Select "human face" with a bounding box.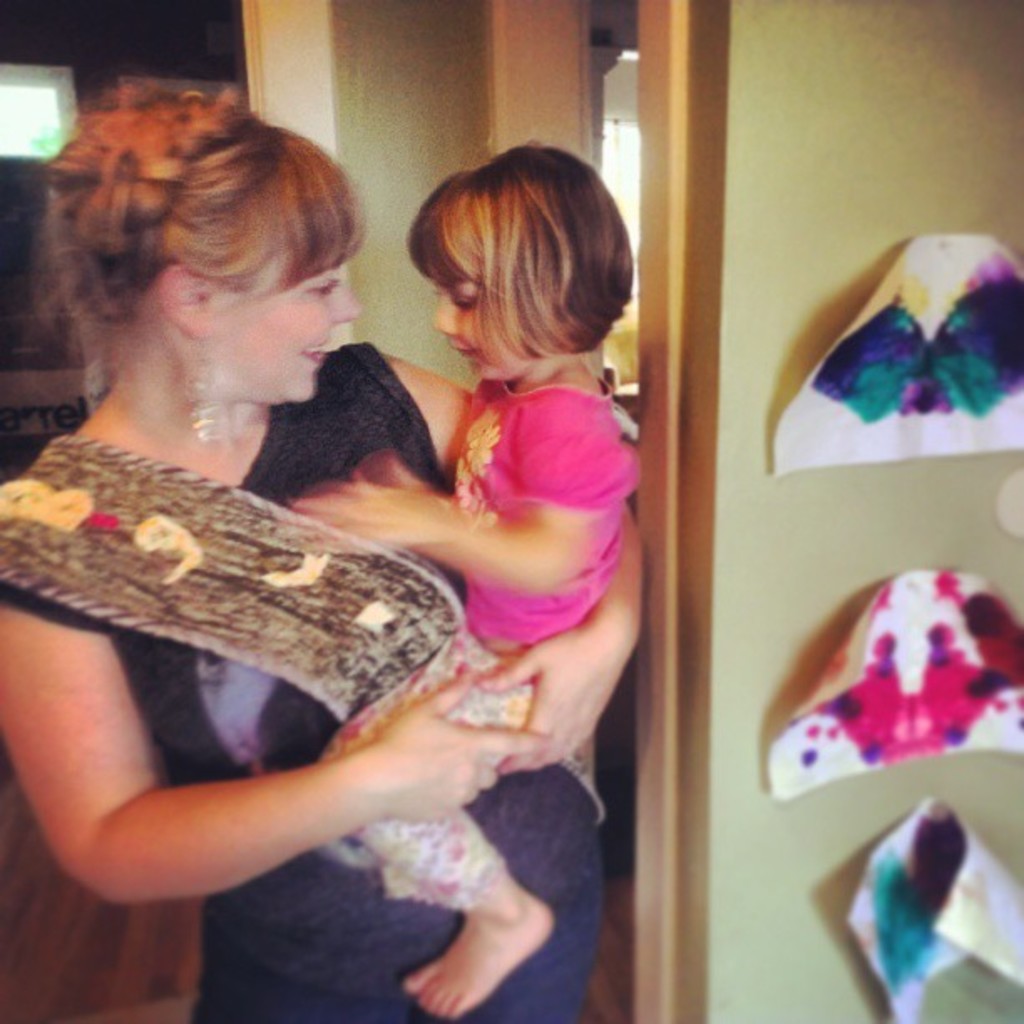
{"left": 432, "top": 276, "right": 542, "bottom": 380}.
